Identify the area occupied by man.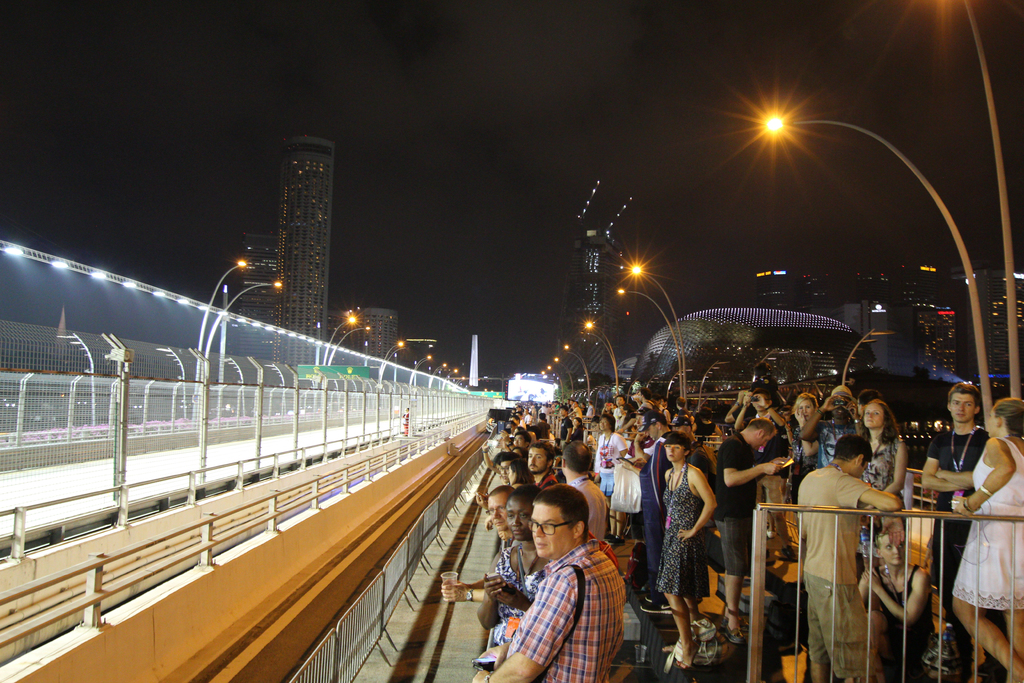
Area: 803 385 860 472.
